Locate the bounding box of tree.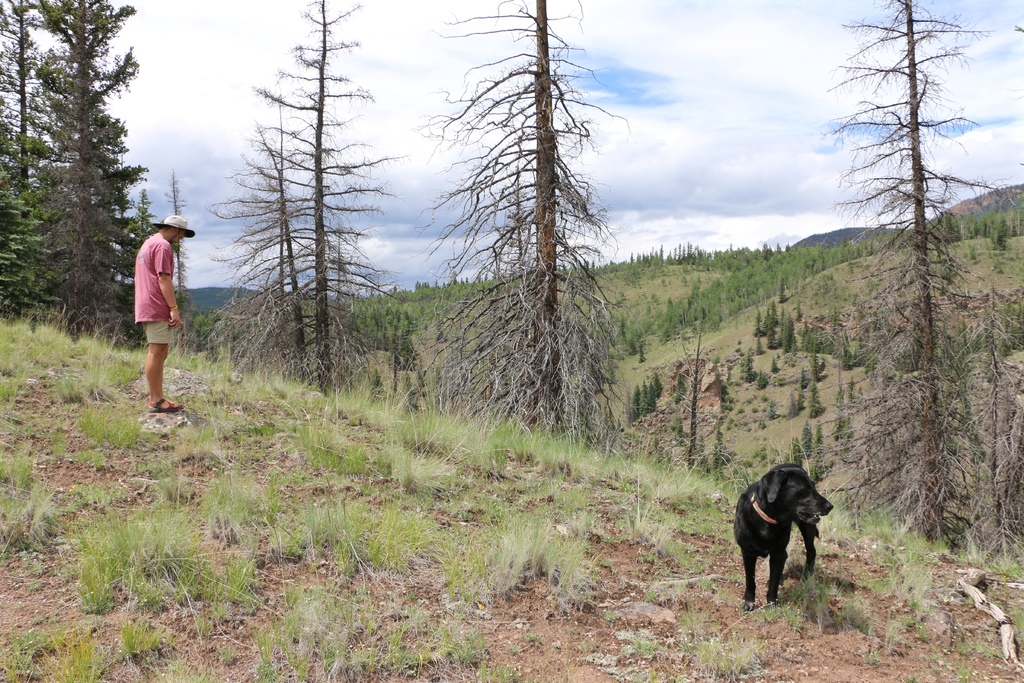
Bounding box: 803, 420, 815, 457.
